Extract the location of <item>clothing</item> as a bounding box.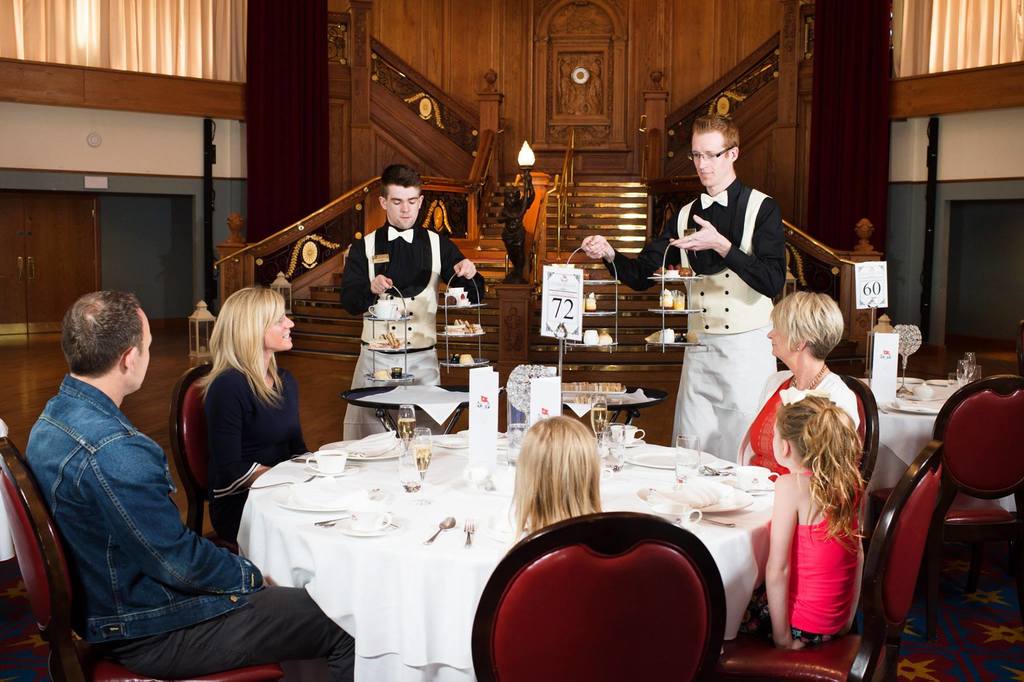
[left=737, top=371, right=867, bottom=474].
